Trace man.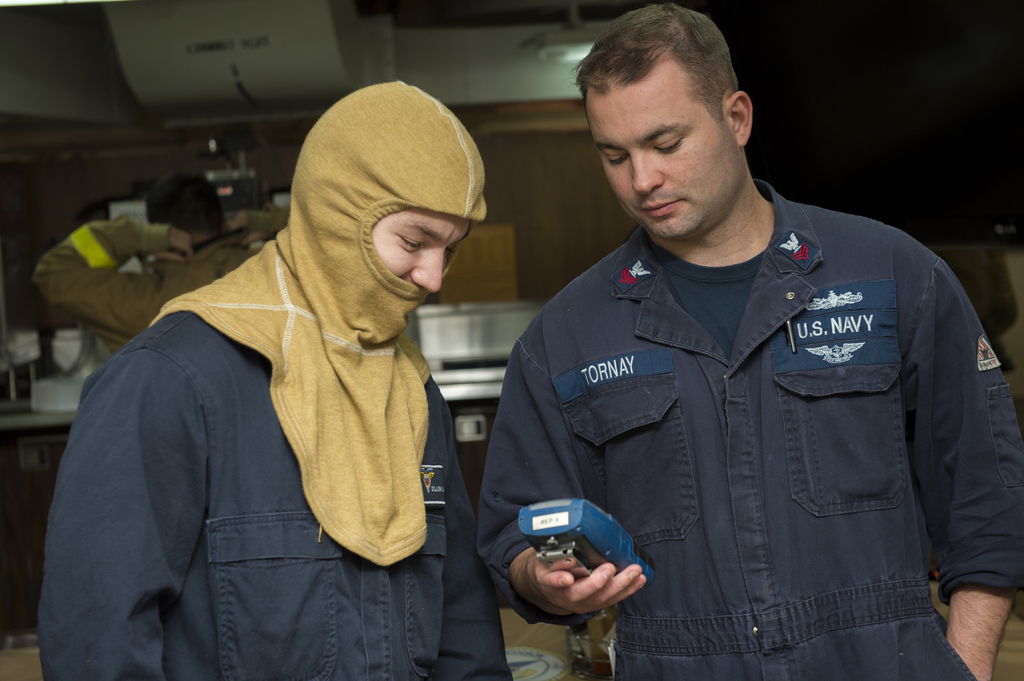
Traced to select_region(31, 170, 307, 357).
